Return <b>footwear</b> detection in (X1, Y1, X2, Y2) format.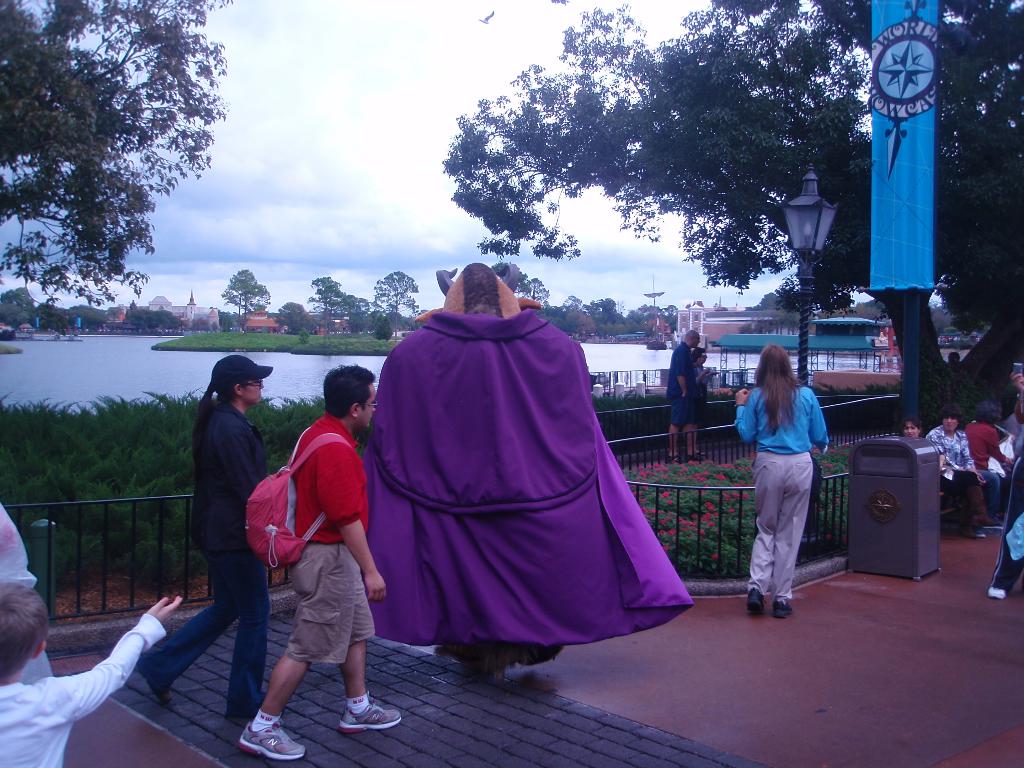
(988, 584, 1011, 601).
